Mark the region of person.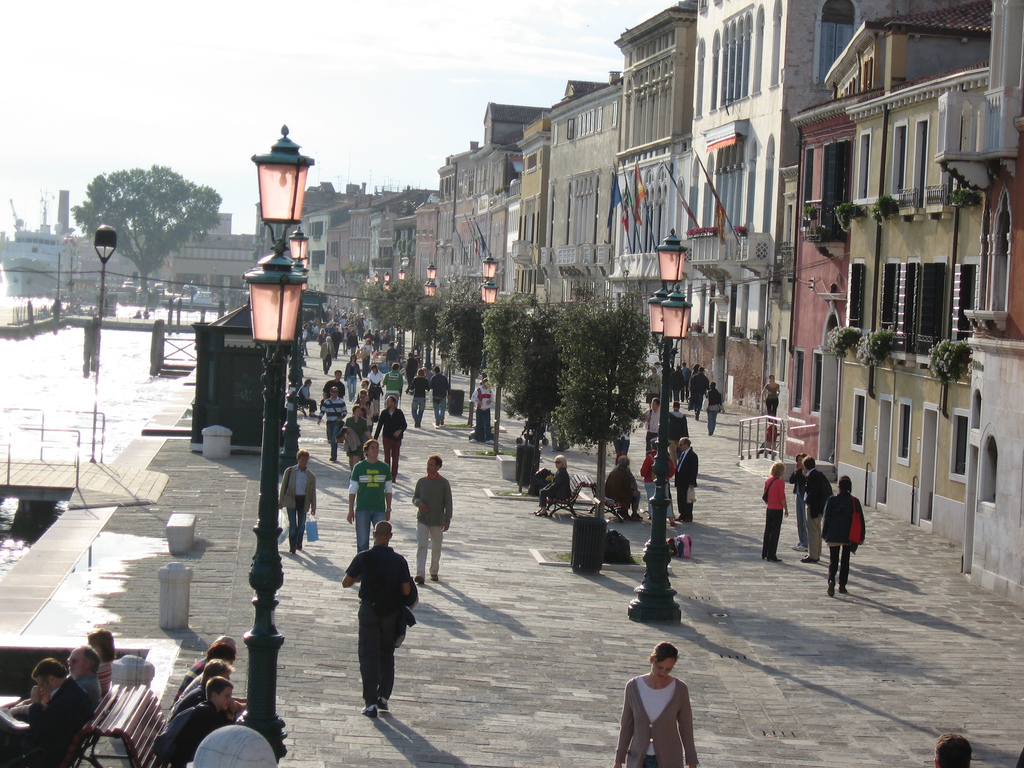
Region: [x1=339, y1=529, x2=415, y2=721].
